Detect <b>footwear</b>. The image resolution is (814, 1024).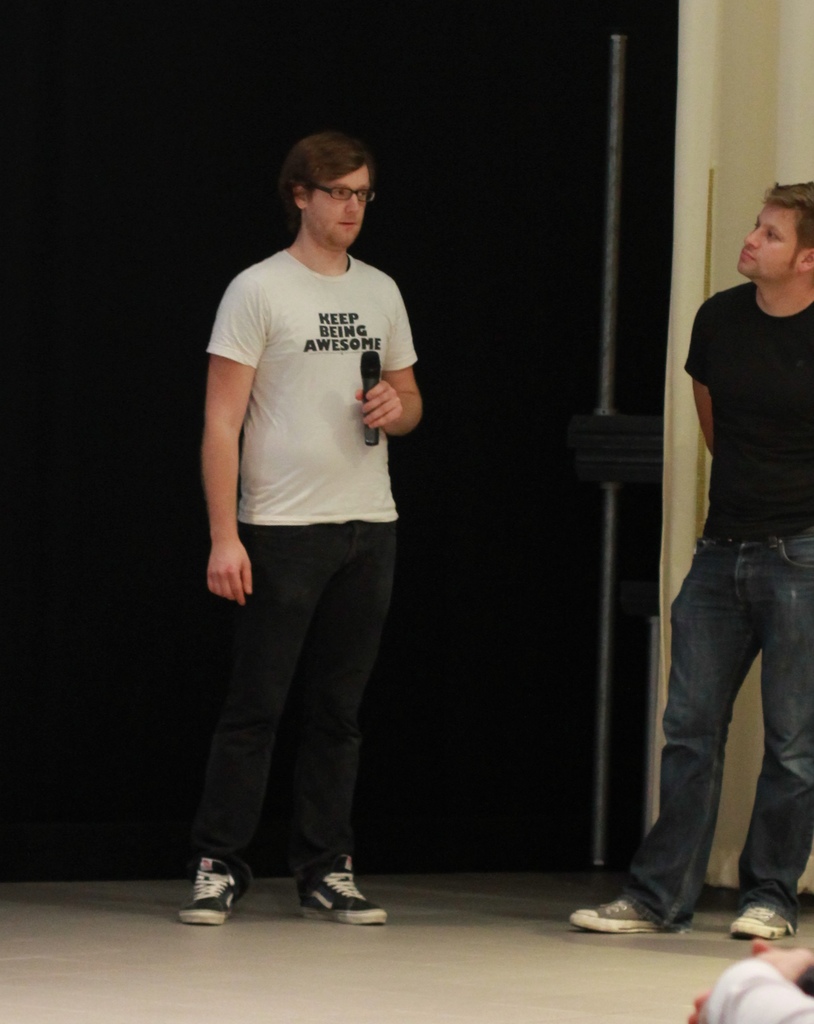
Rect(569, 896, 663, 934).
